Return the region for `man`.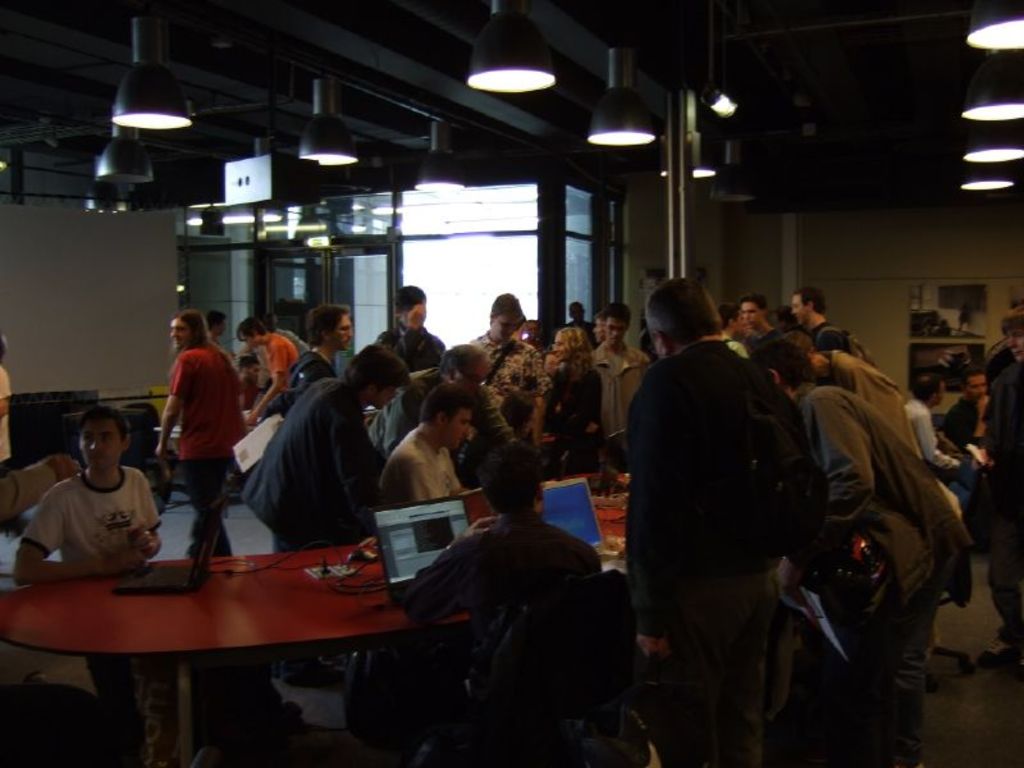
{"left": 790, "top": 288, "right": 860, "bottom": 353}.
